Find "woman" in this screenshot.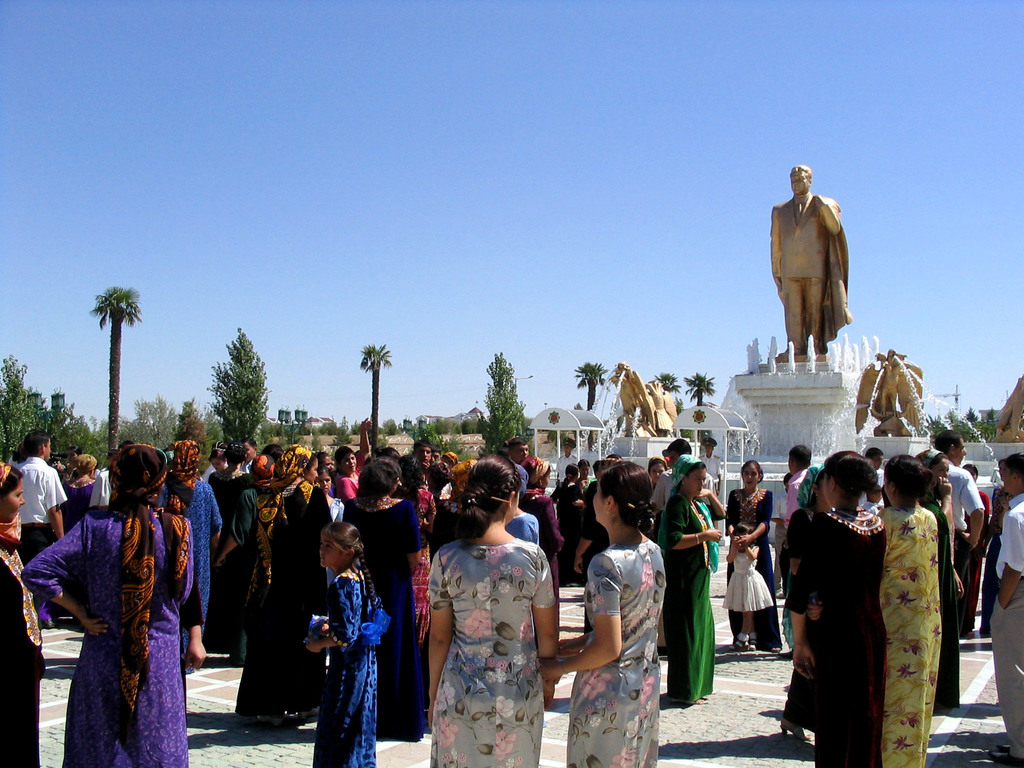
The bounding box for "woman" is x1=912, y1=448, x2=964, y2=716.
